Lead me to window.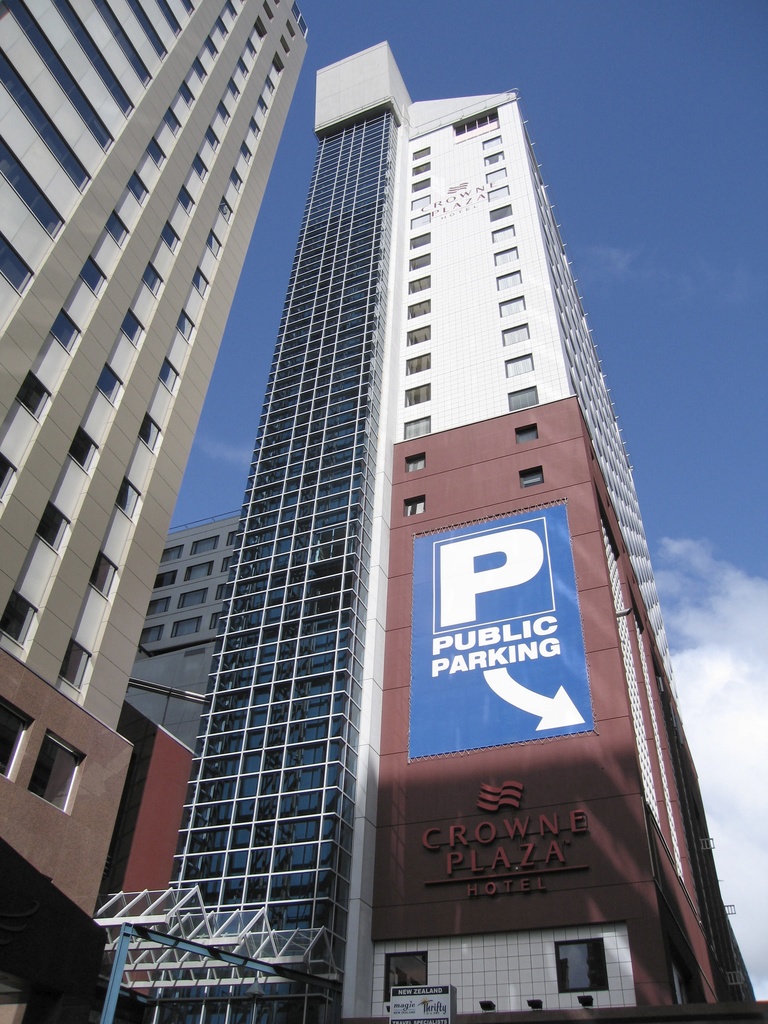
Lead to [412, 144, 429, 163].
